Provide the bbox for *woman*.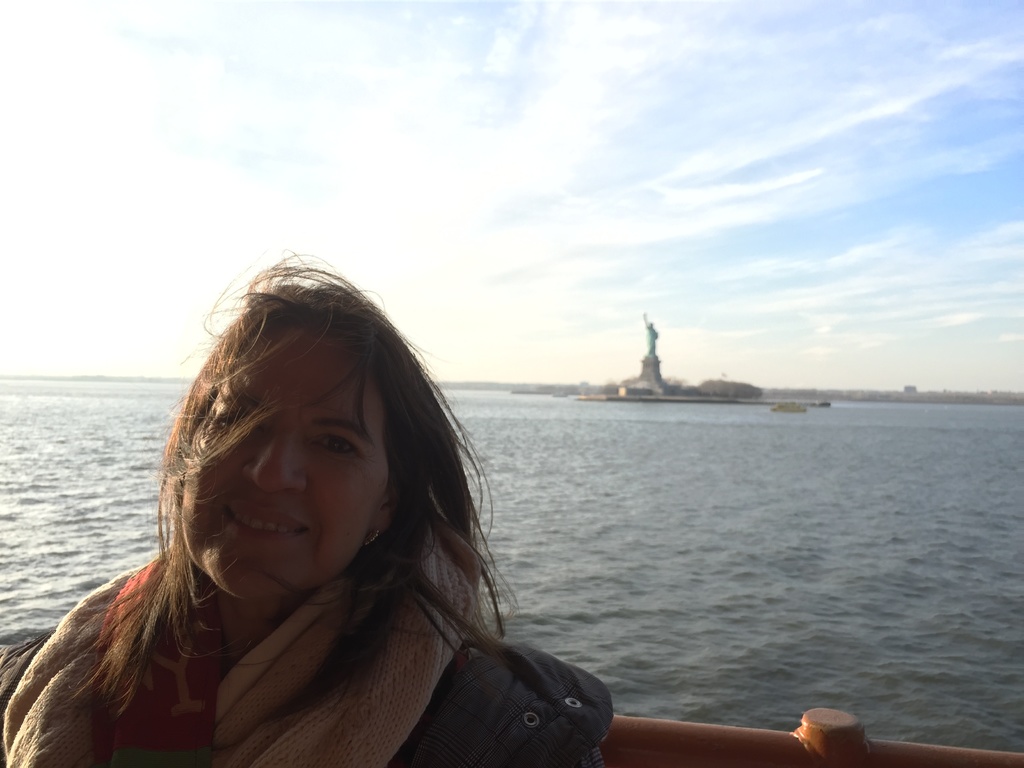
(74, 260, 689, 767).
